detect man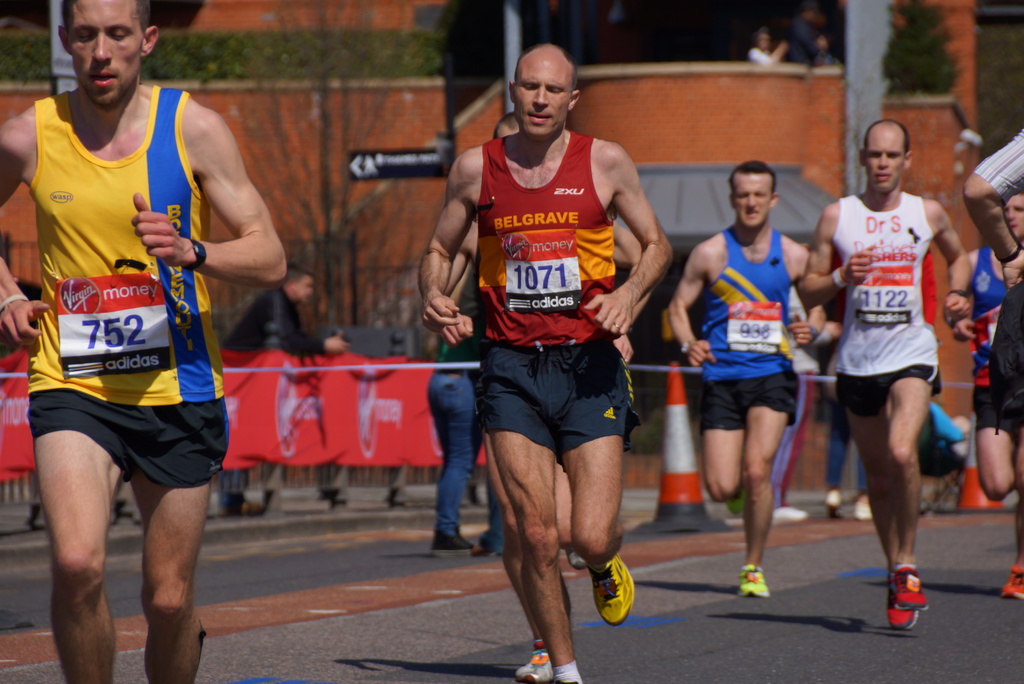
pyautogui.locateOnScreen(435, 113, 655, 681)
